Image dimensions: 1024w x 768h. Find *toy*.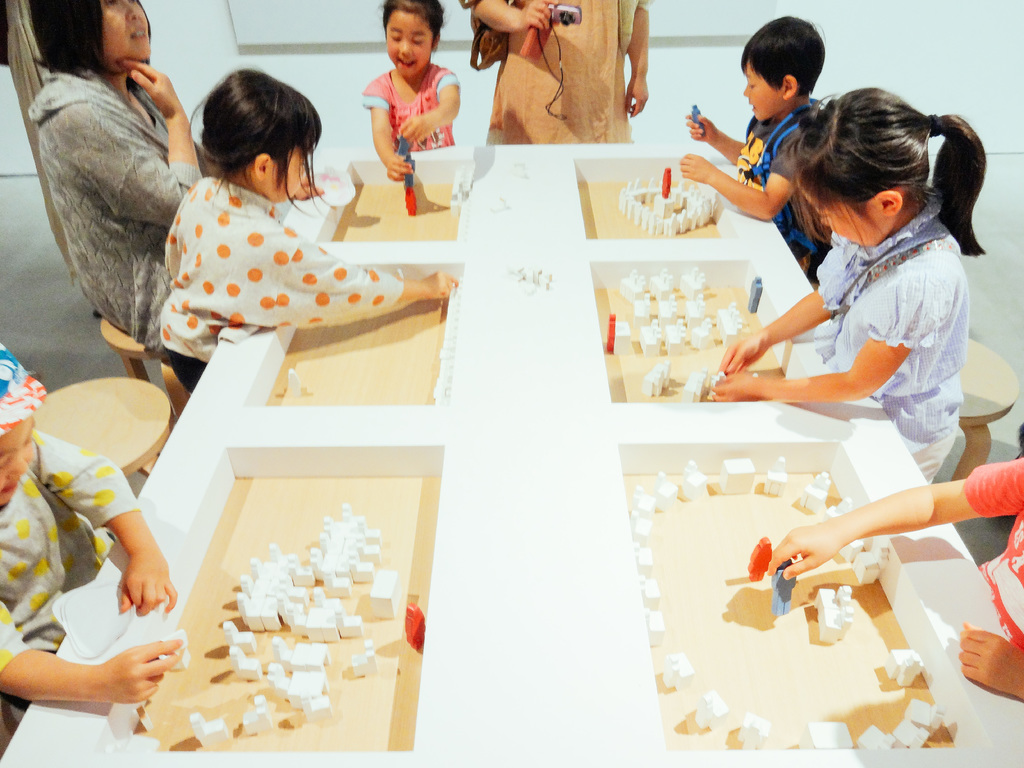
(635,540,653,579).
